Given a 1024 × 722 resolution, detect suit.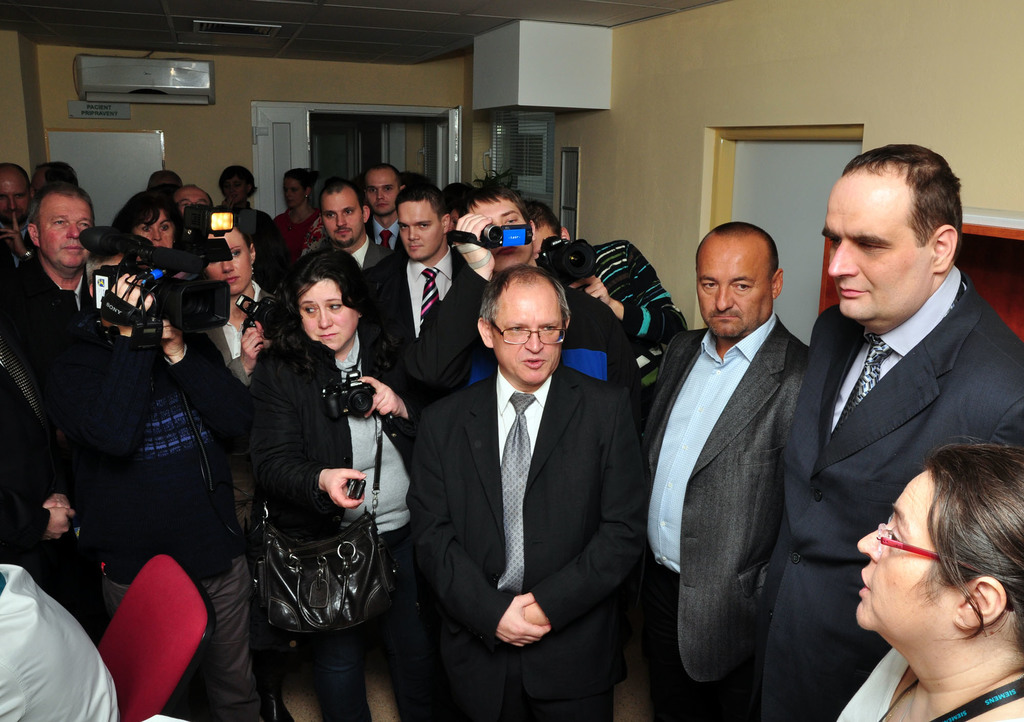
x1=79 y1=287 x2=257 y2=592.
